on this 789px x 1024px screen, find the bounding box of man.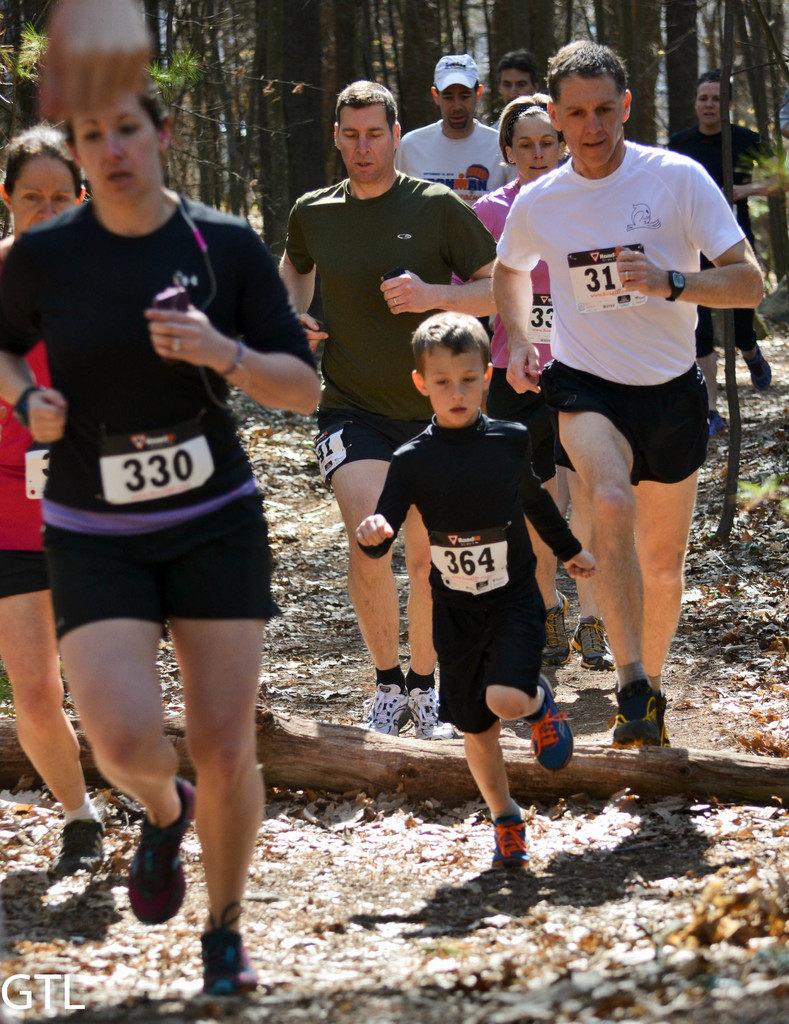
Bounding box: (x1=390, y1=49, x2=509, y2=189).
